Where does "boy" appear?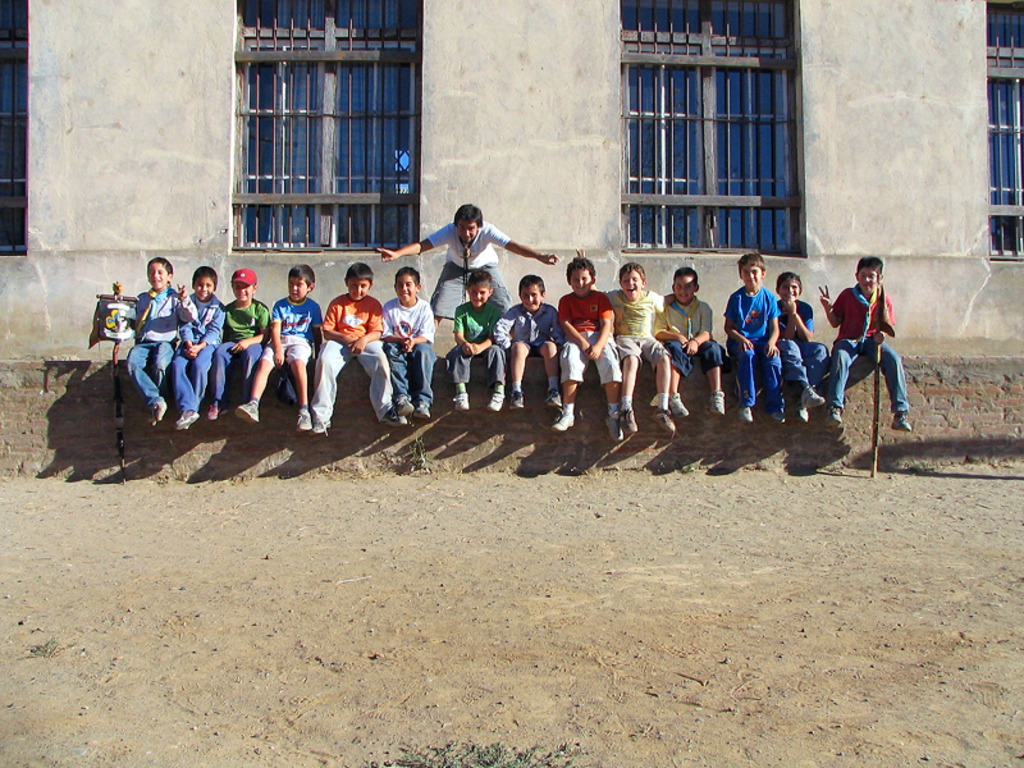
Appears at 111 260 195 425.
